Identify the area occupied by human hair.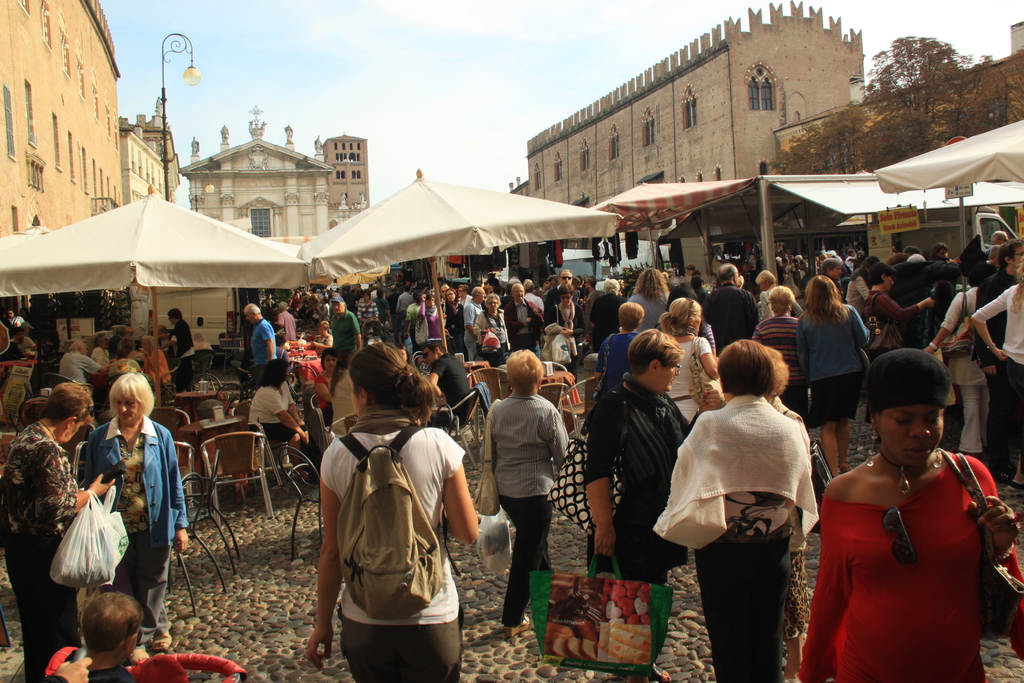
Area: 847/256/876/282.
